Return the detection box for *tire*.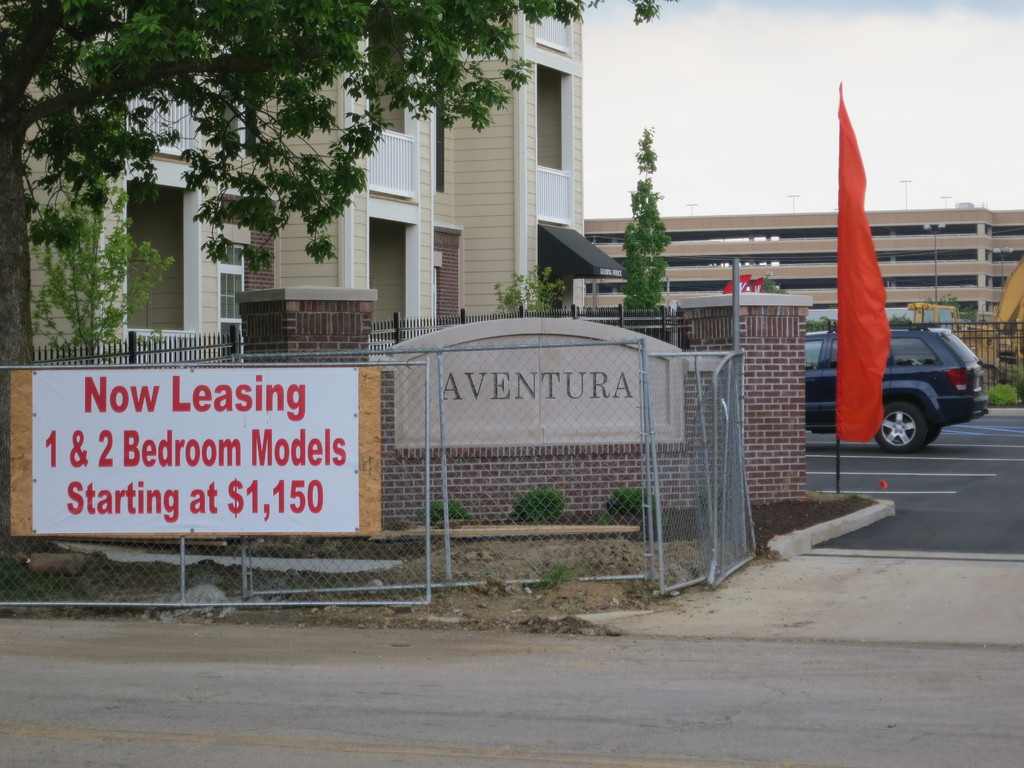
<bbox>878, 399, 924, 452</bbox>.
